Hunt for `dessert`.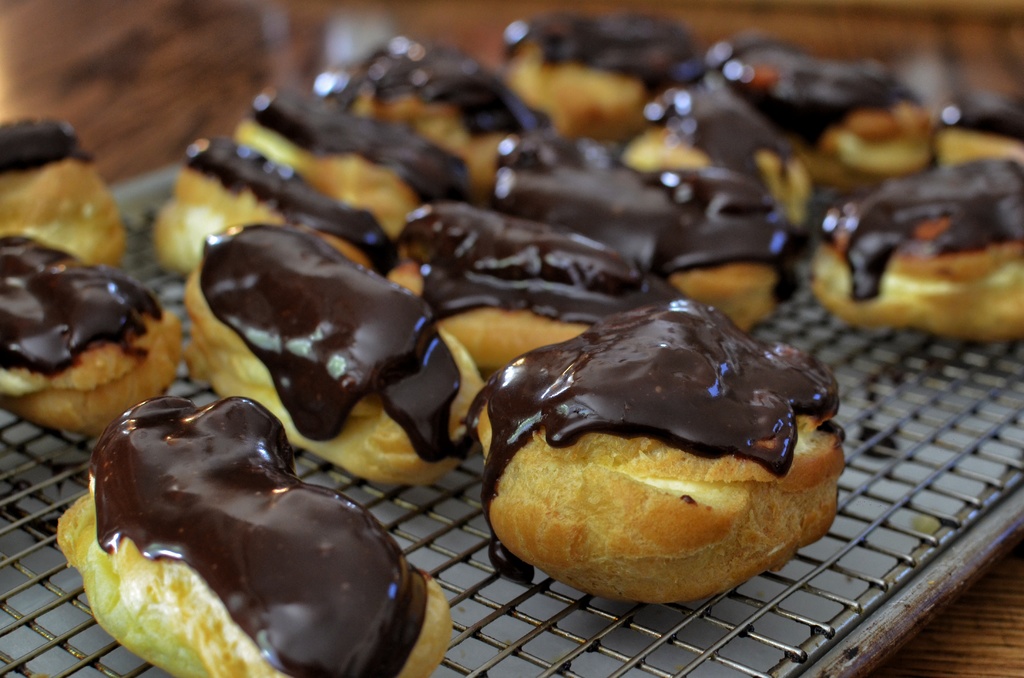
Hunted down at <region>483, 291, 858, 604</region>.
